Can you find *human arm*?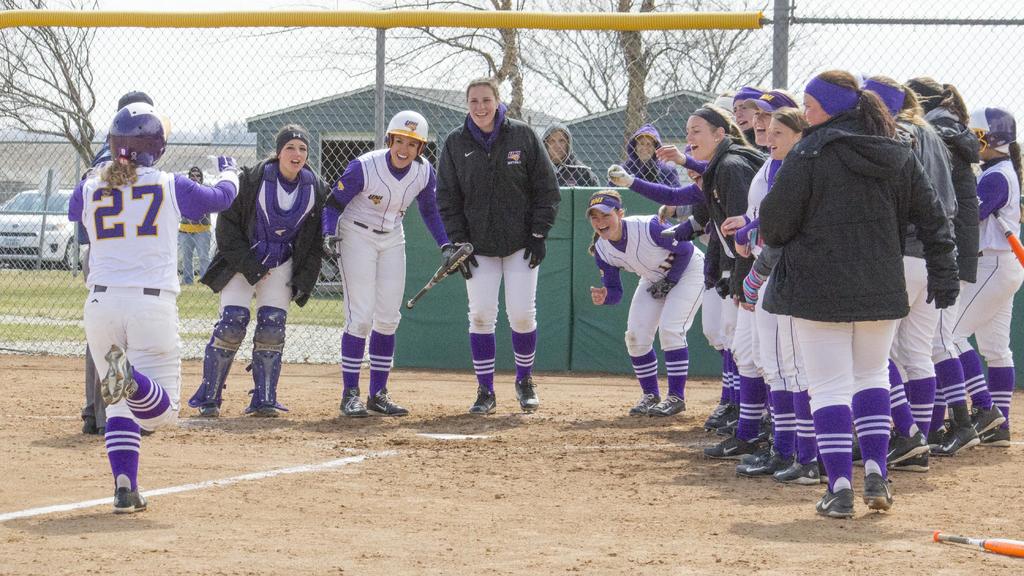
Yes, bounding box: pyautogui.locateOnScreen(753, 156, 816, 251).
